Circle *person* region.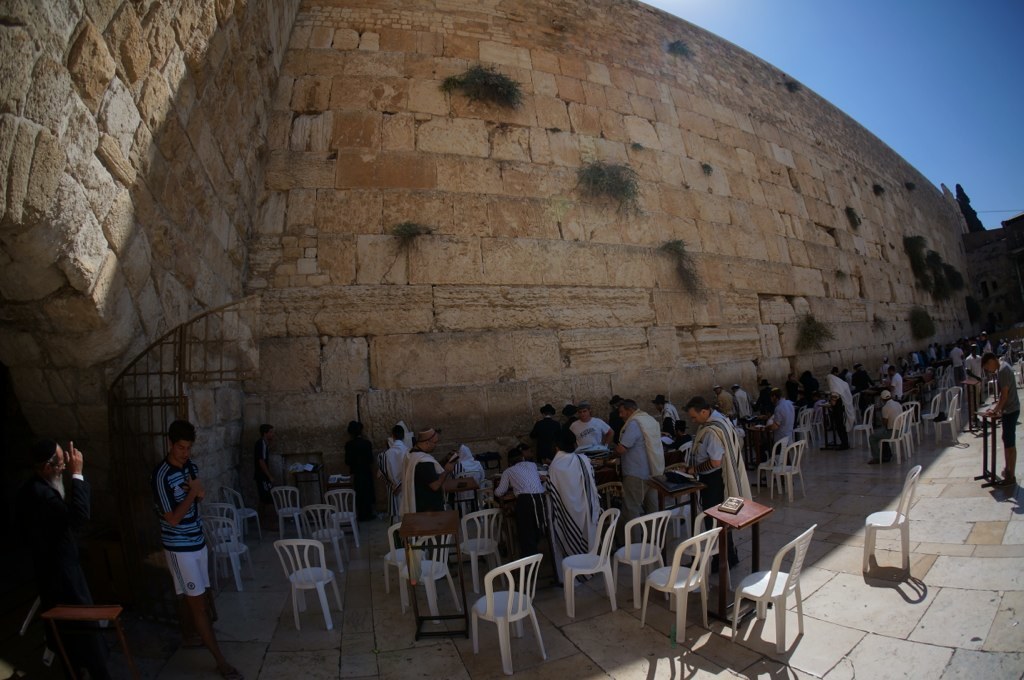
Region: locate(401, 421, 452, 574).
